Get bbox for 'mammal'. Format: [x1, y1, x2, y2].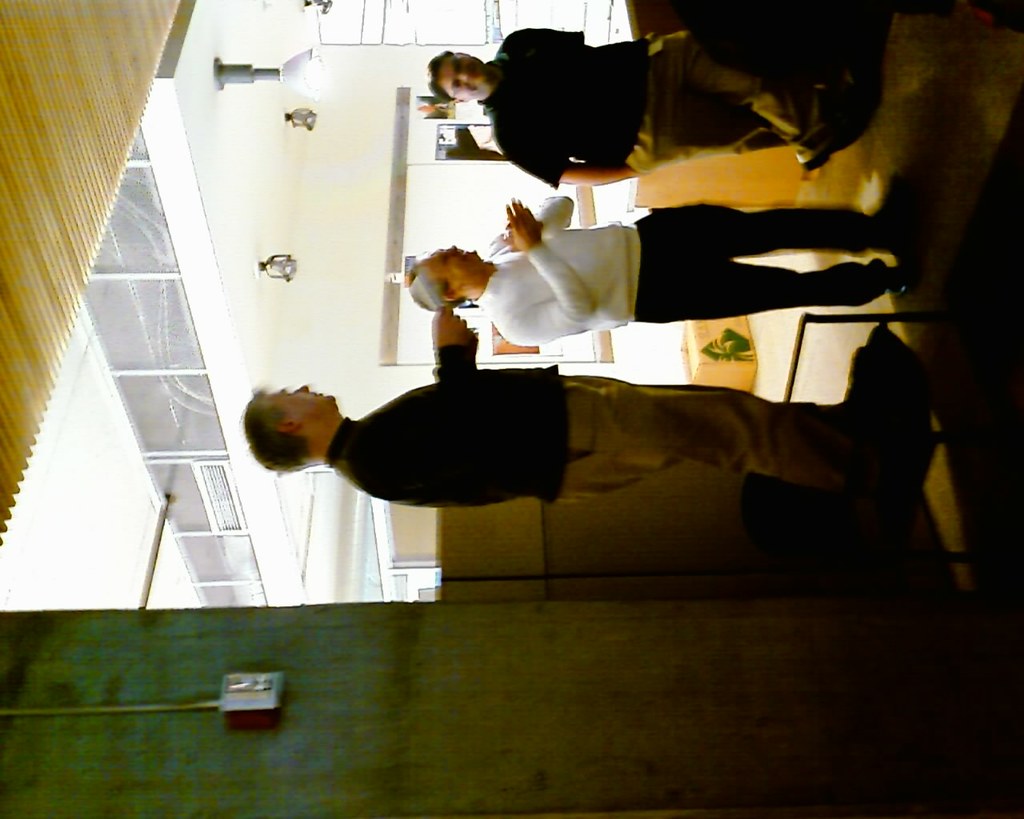
[428, 32, 818, 188].
